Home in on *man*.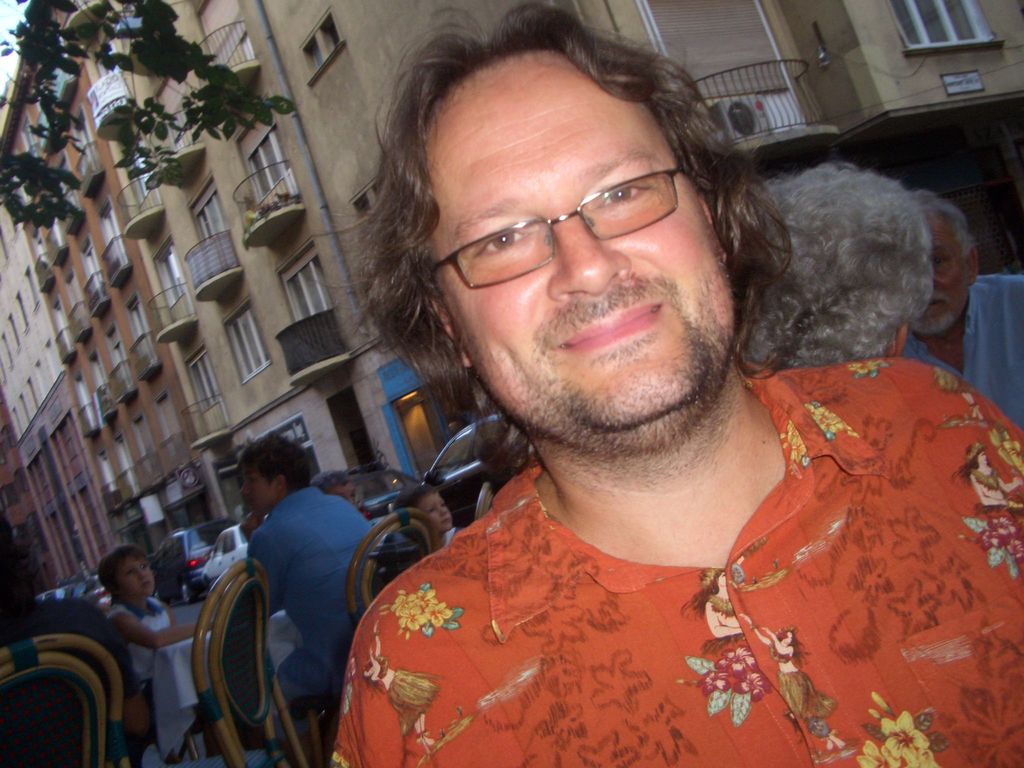
Homed in at box(234, 435, 384, 709).
